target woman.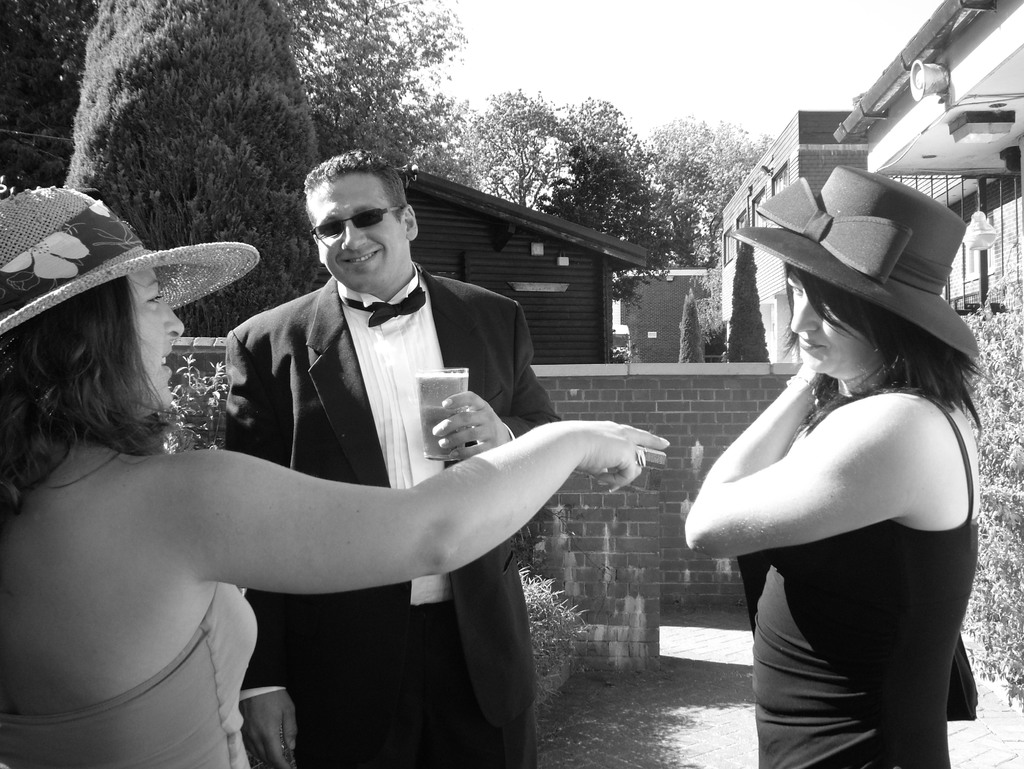
Target region: (678, 174, 994, 756).
